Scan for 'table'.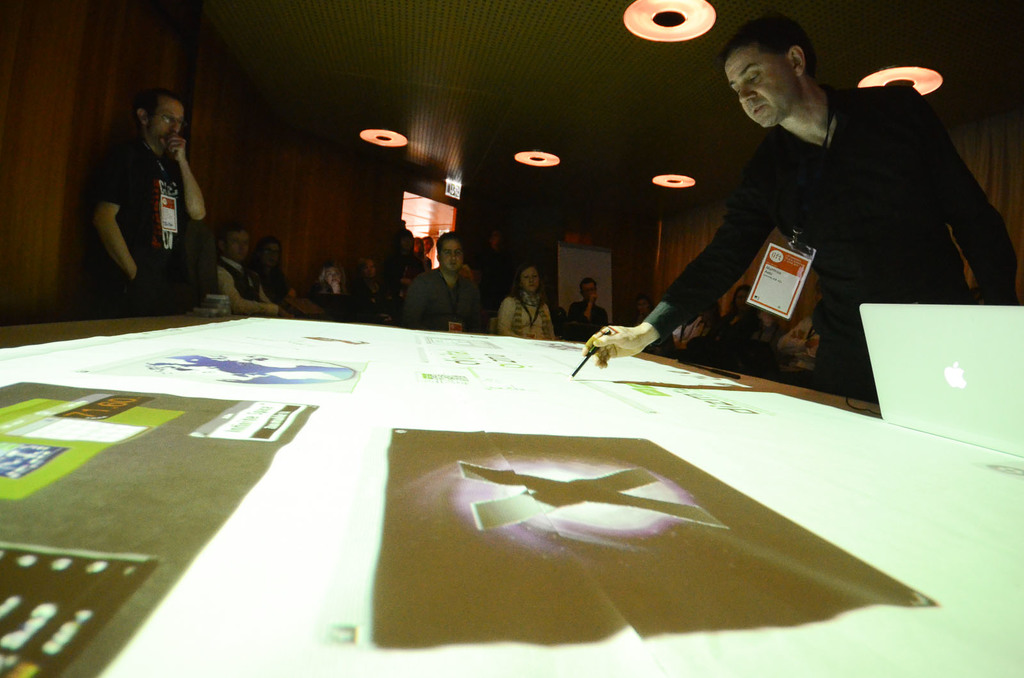
Scan result: (0, 290, 1023, 677).
